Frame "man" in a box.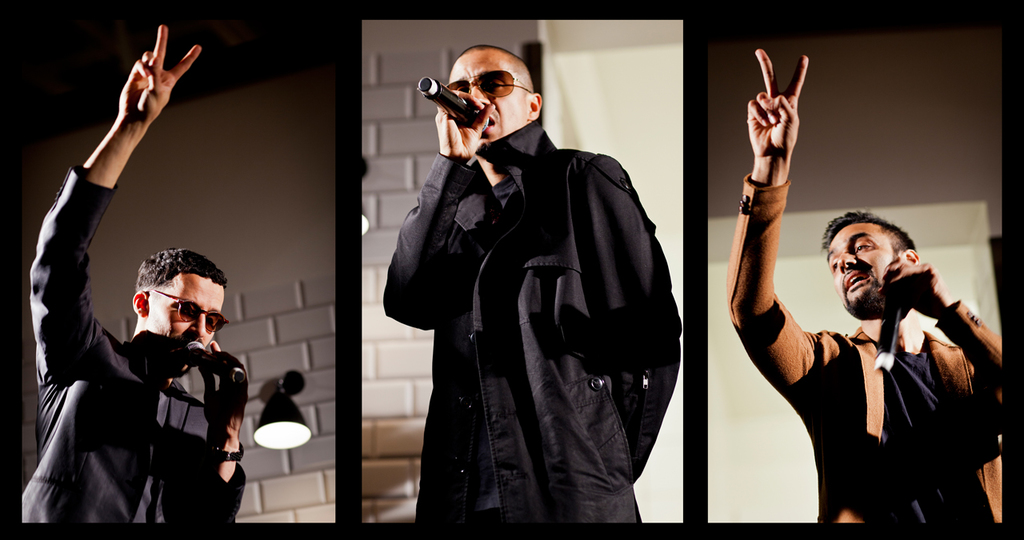
box=[722, 37, 1012, 538].
